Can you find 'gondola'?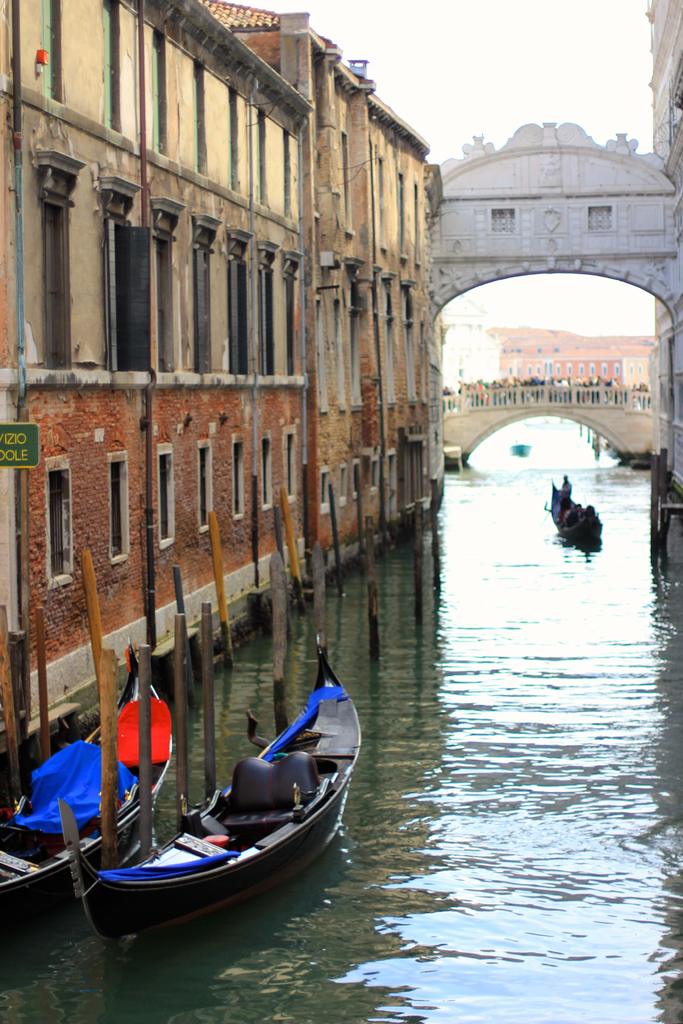
Yes, bounding box: [x1=0, y1=636, x2=184, y2=963].
